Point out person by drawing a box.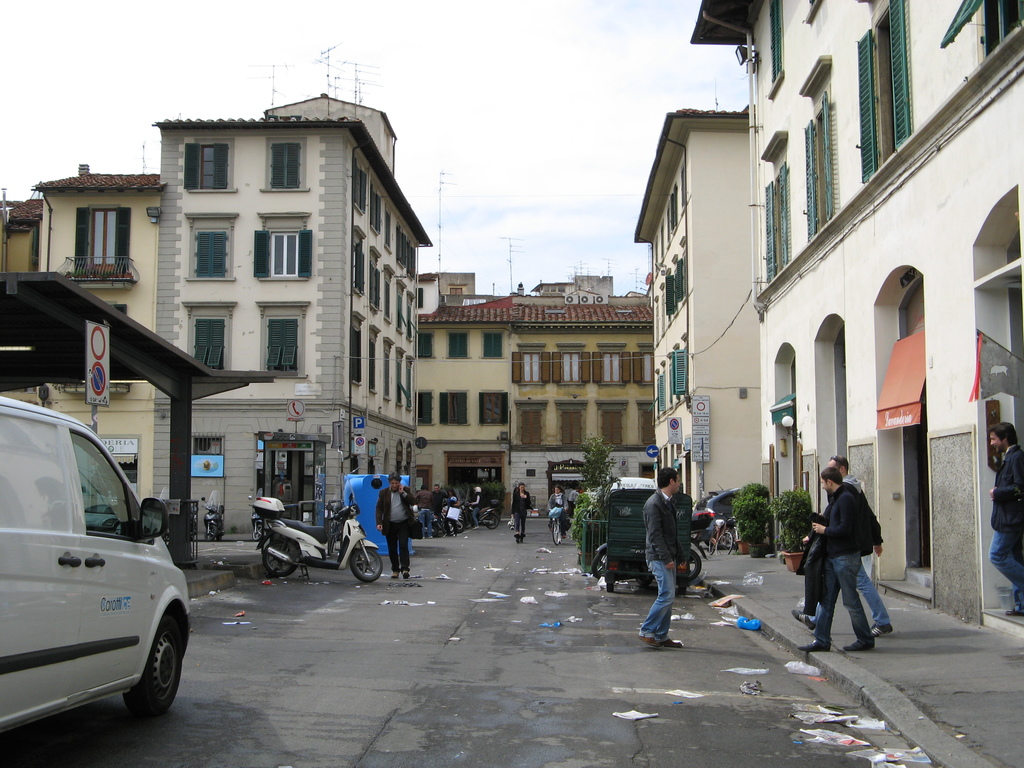
bbox=(986, 421, 1023, 621).
